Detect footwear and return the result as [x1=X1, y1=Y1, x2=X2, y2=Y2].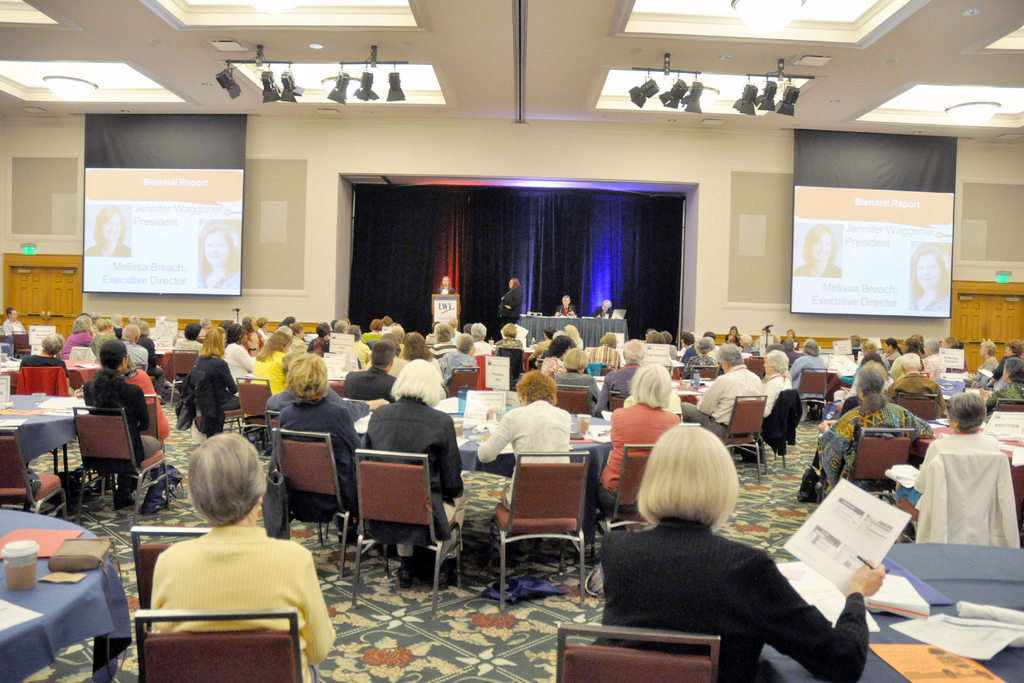
[x1=399, y1=570, x2=410, y2=586].
